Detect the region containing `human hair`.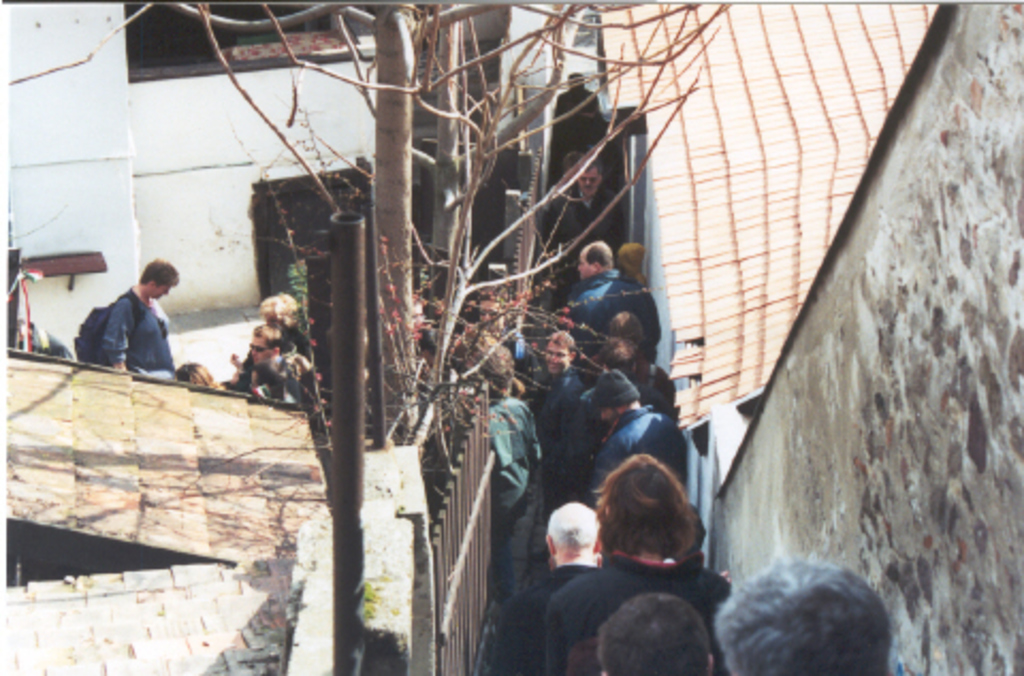
box=[614, 241, 644, 281].
